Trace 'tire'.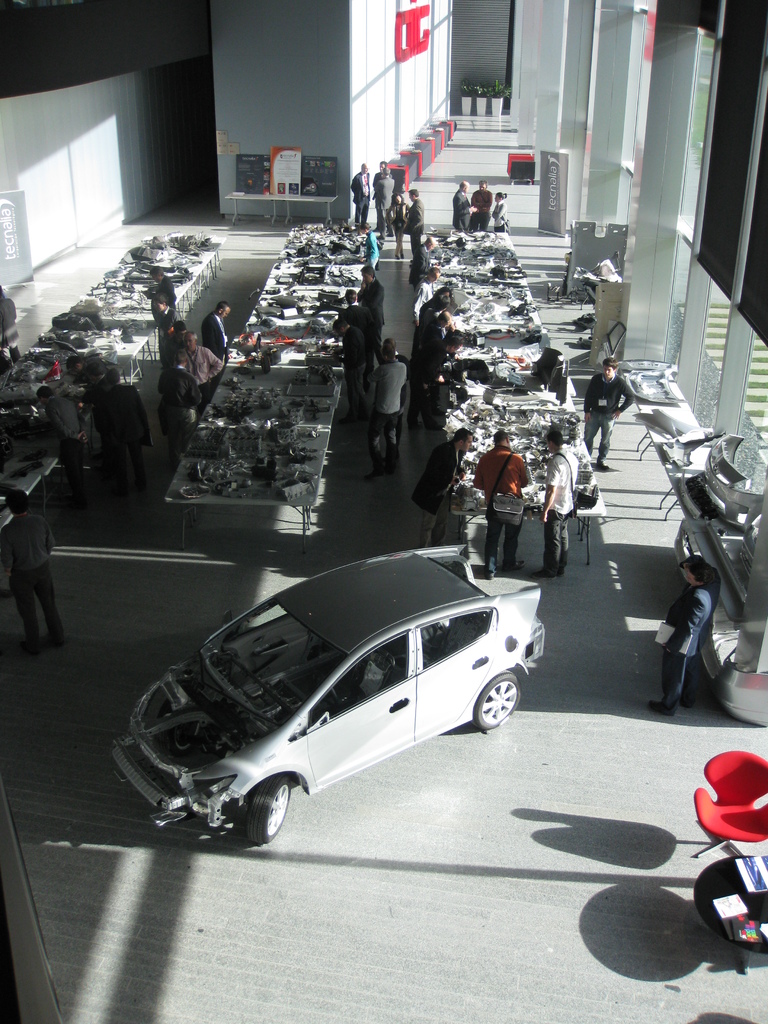
Traced to {"left": 247, "top": 775, "right": 292, "bottom": 845}.
